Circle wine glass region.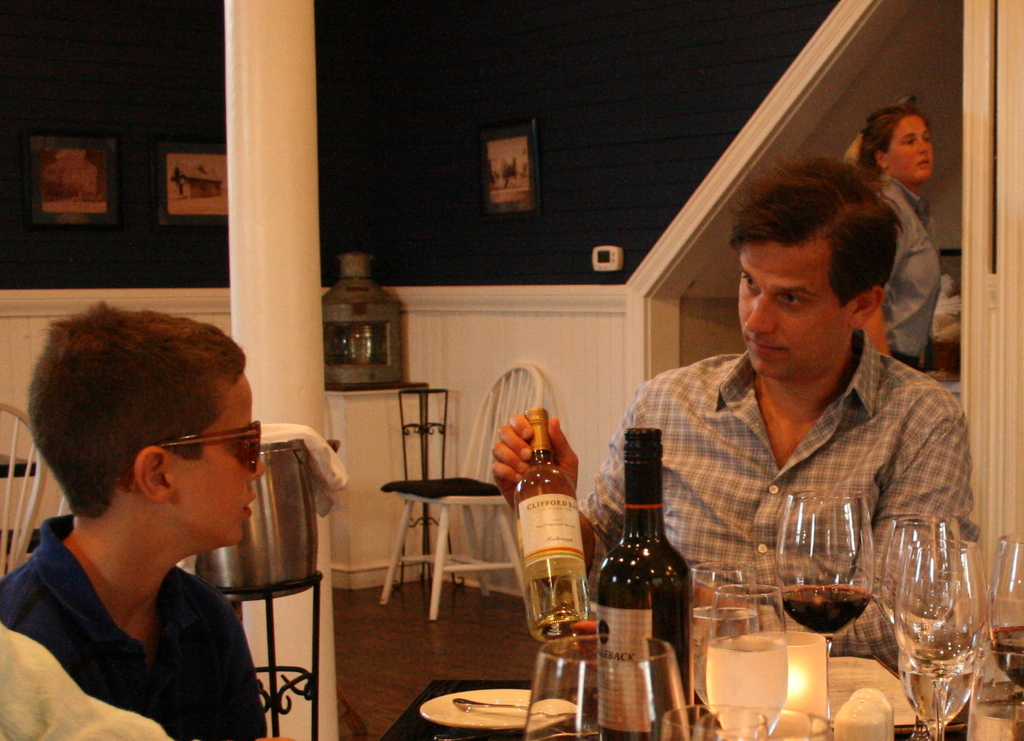
Region: l=785, t=489, r=874, b=667.
